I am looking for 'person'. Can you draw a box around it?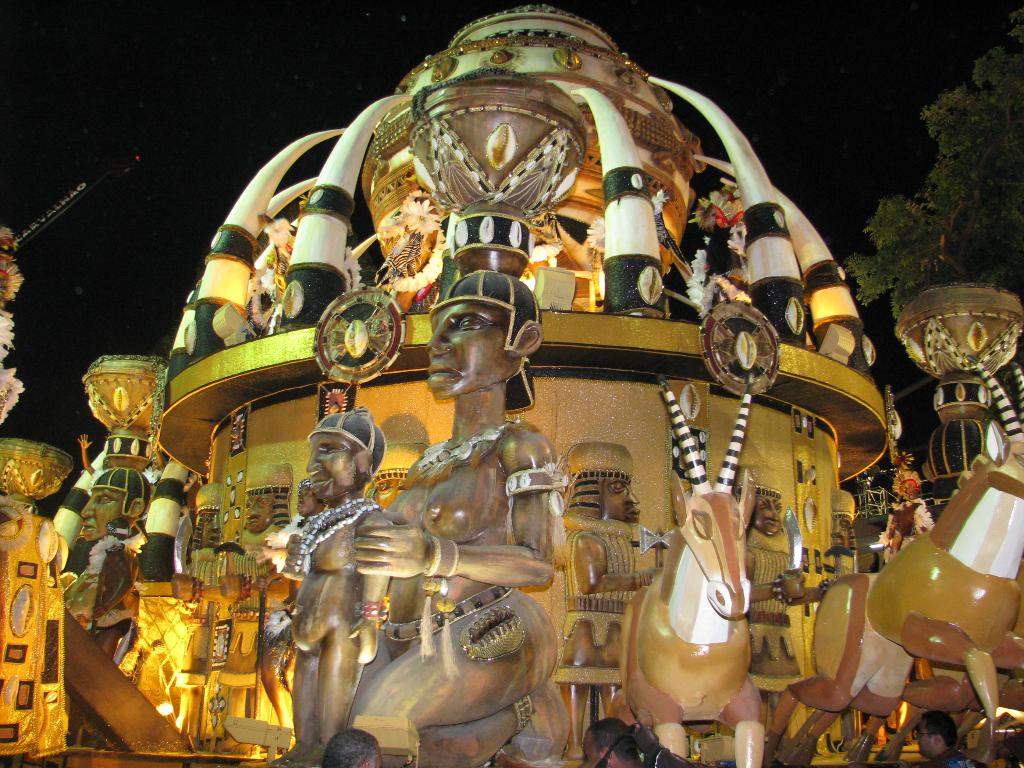
Sure, the bounding box is pyautogui.locateOnScreen(267, 404, 392, 767).
